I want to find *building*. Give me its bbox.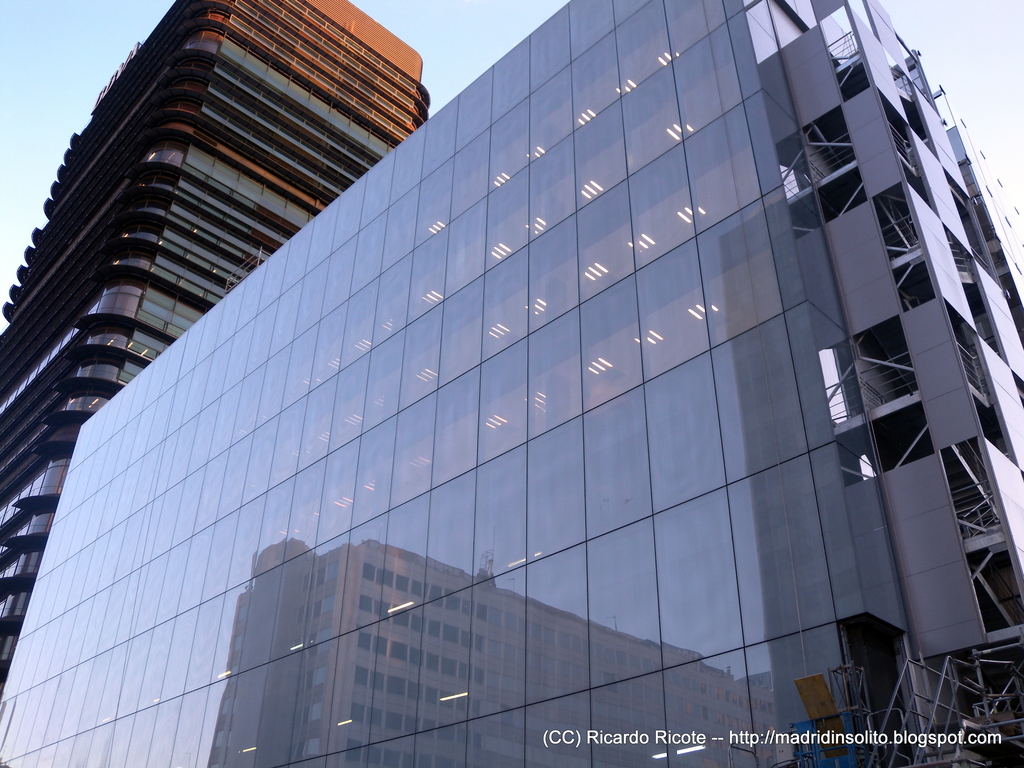
Rect(209, 545, 776, 767).
